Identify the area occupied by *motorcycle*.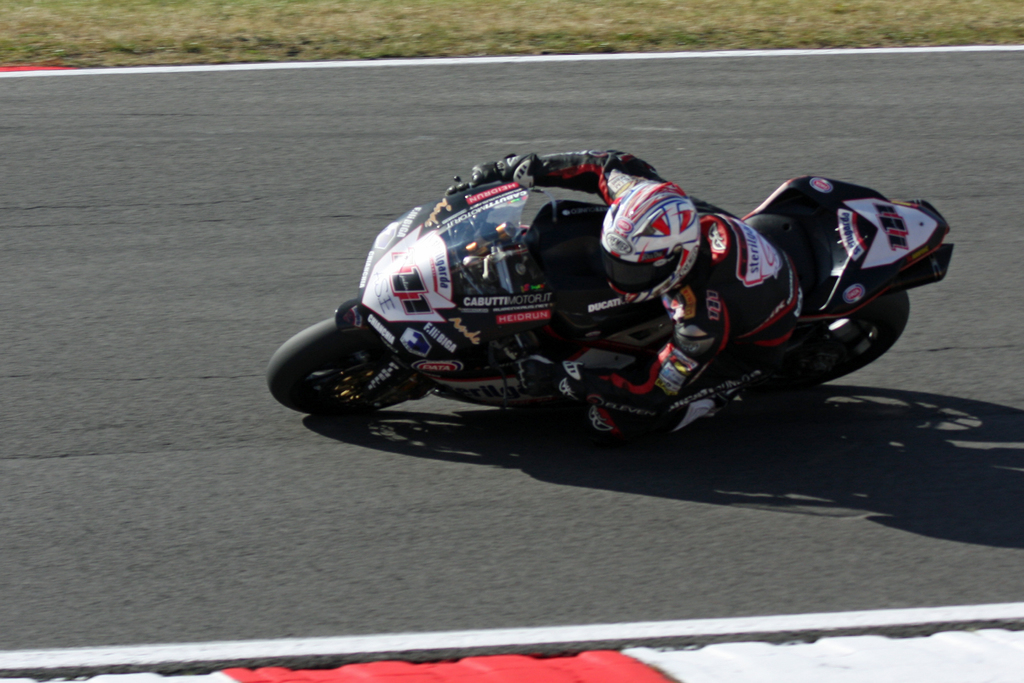
Area: {"left": 290, "top": 149, "right": 922, "bottom": 449}.
